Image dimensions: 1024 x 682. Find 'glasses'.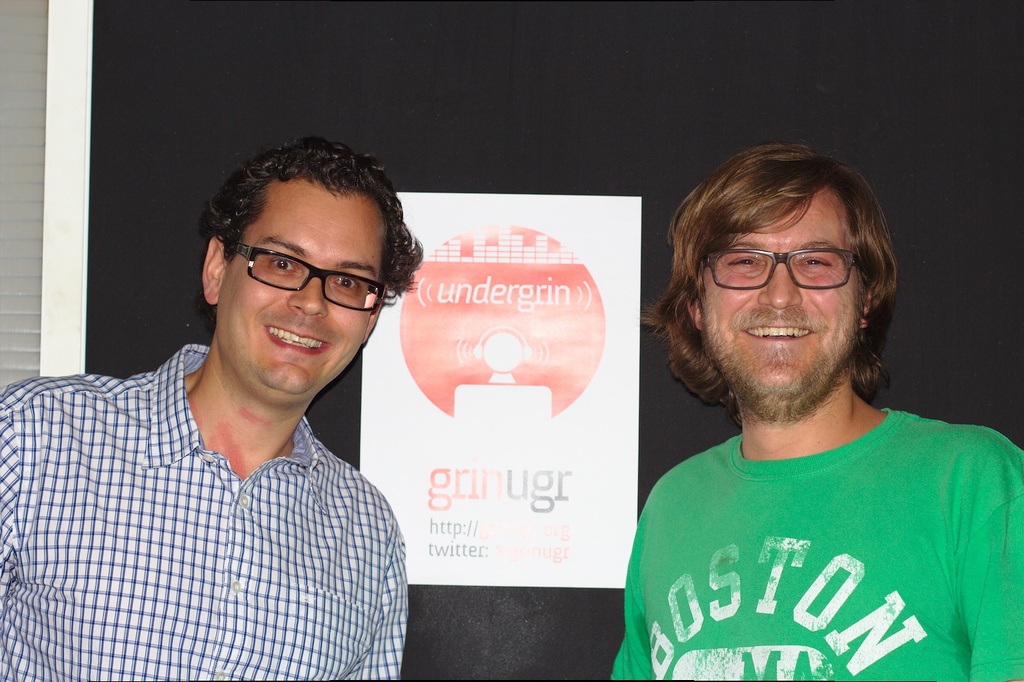
[694,244,861,296].
